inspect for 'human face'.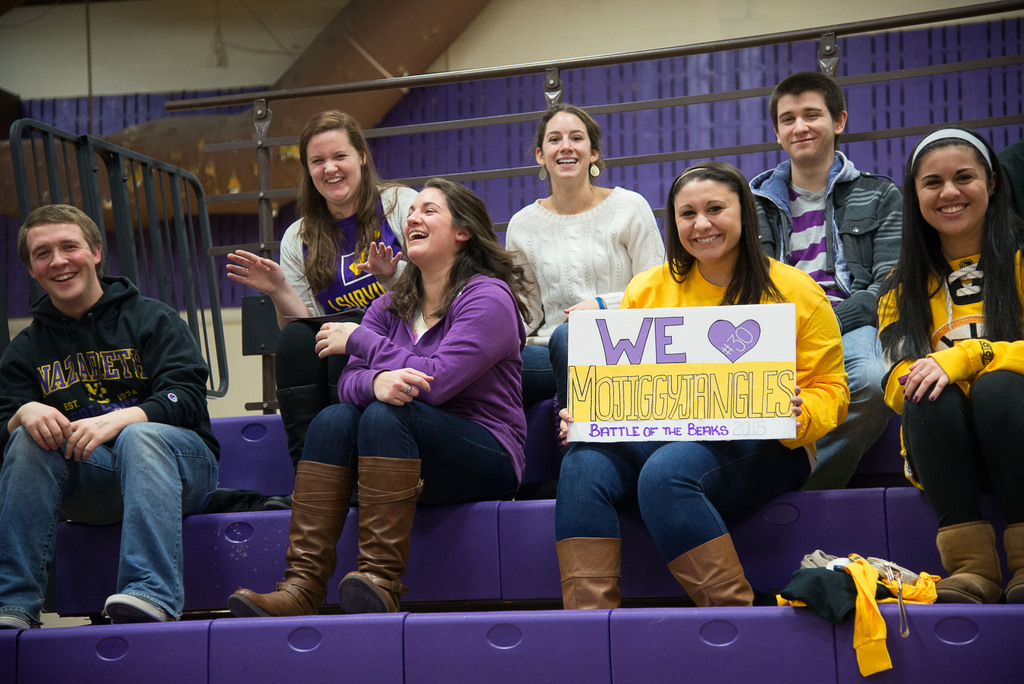
Inspection: l=31, t=226, r=94, b=304.
